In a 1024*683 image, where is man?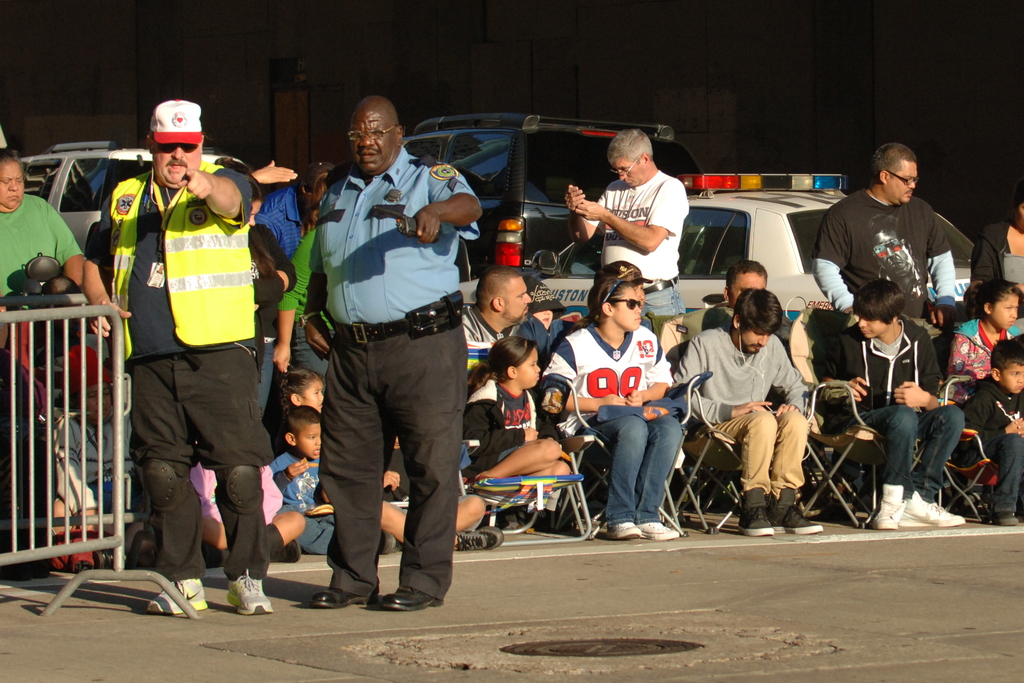
[left=865, top=213, right=928, bottom=300].
